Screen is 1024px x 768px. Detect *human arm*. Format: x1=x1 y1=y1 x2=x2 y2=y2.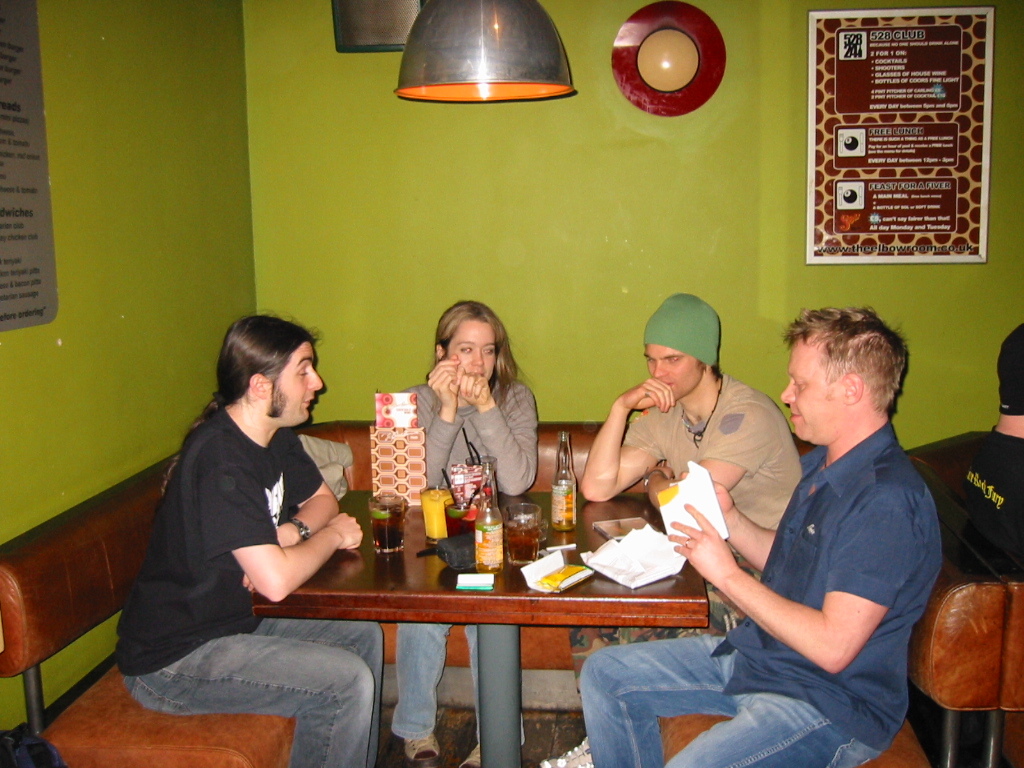
x1=461 y1=365 x2=543 y2=497.
